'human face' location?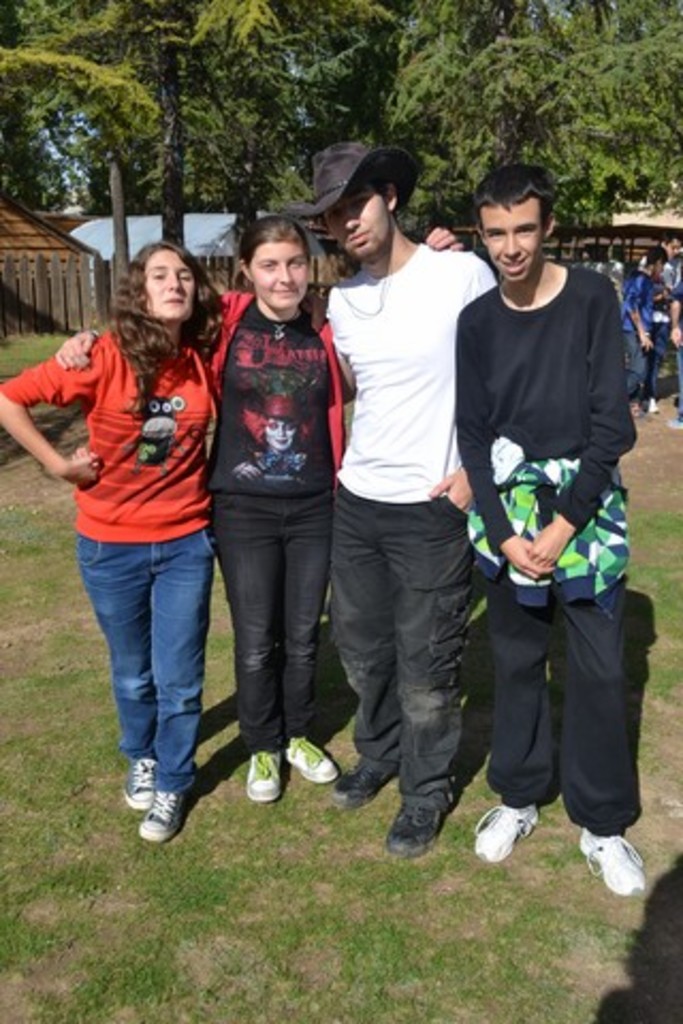
{"x1": 324, "y1": 175, "x2": 393, "y2": 258}
